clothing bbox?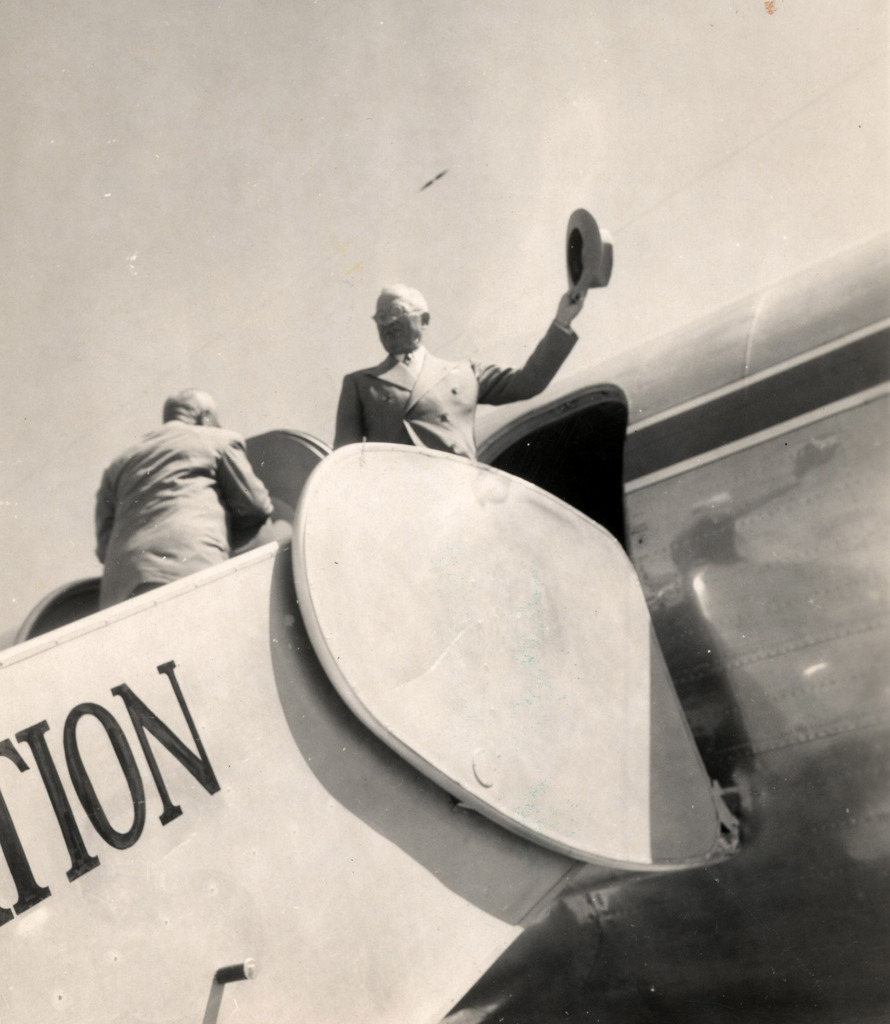
BBox(329, 316, 574, 467)
